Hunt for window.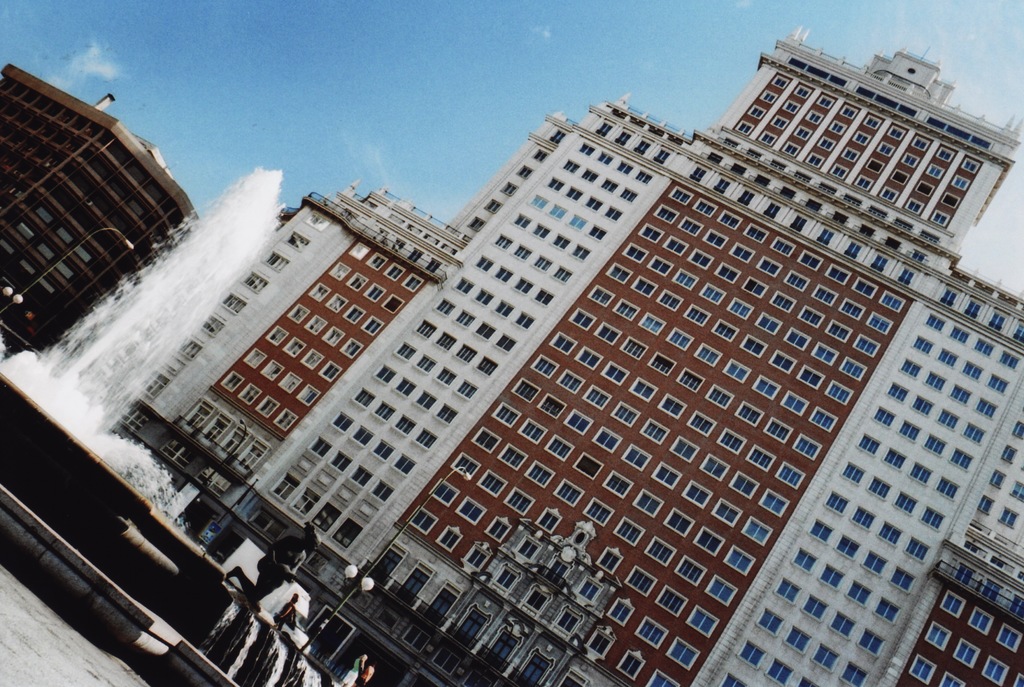
Hunted down at bbox=[701, 284, 726, 305].
